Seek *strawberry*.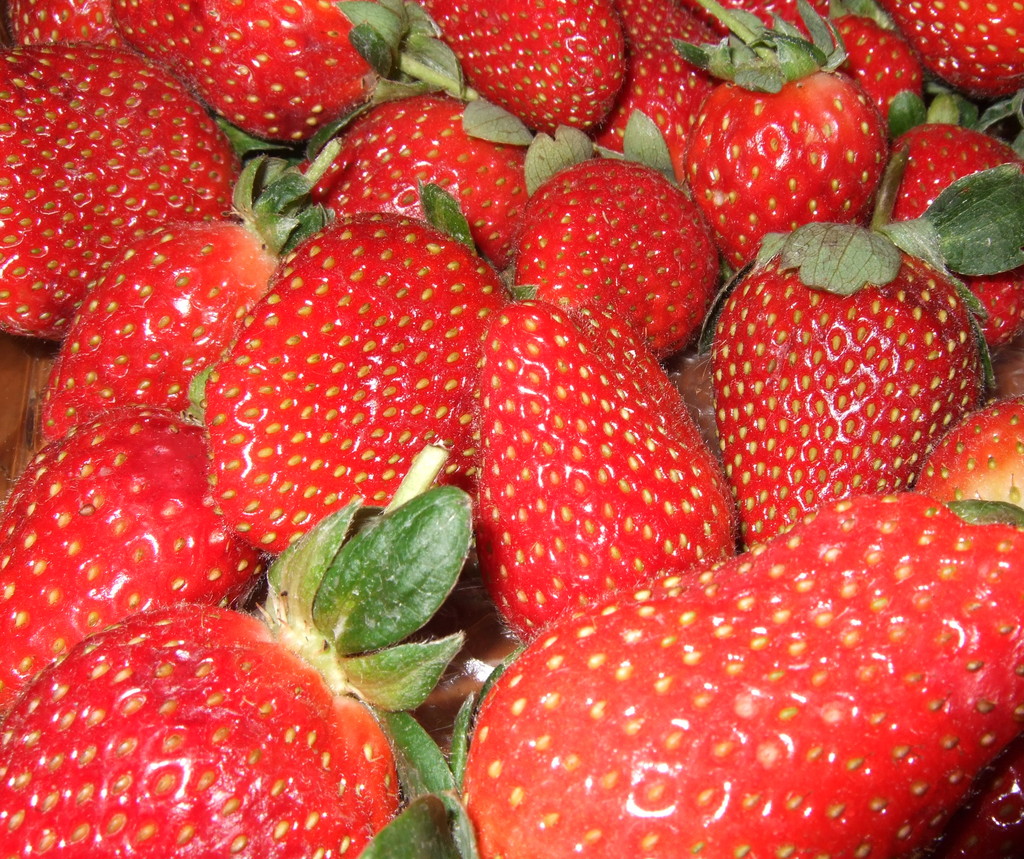
<box>5,46,229,334</box>.
